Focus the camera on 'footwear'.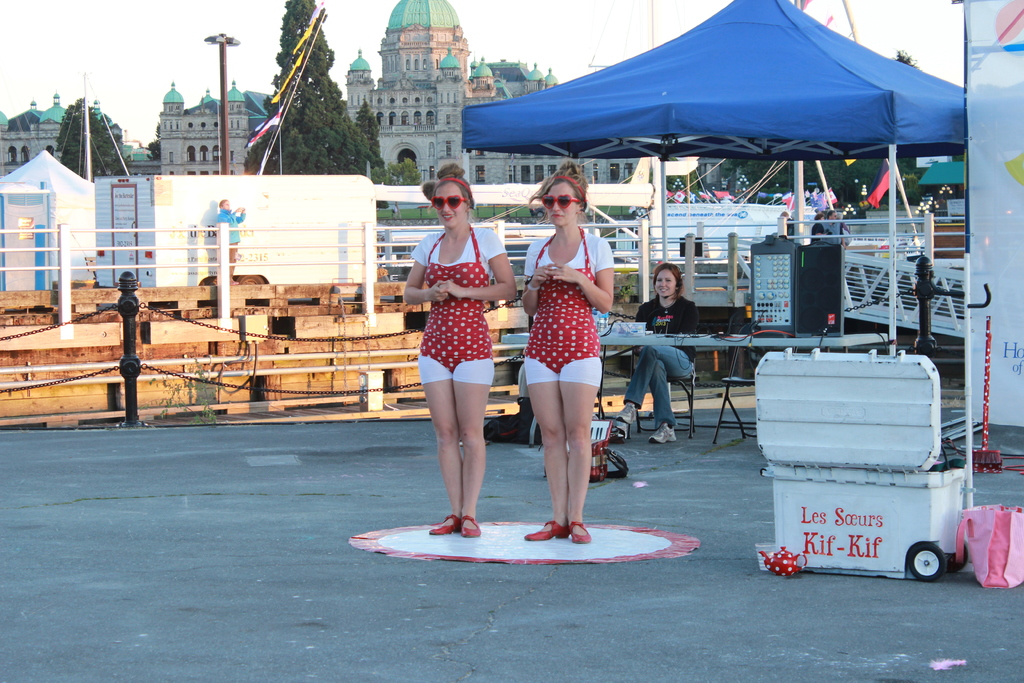
Focus region: 511 520 563 543.
